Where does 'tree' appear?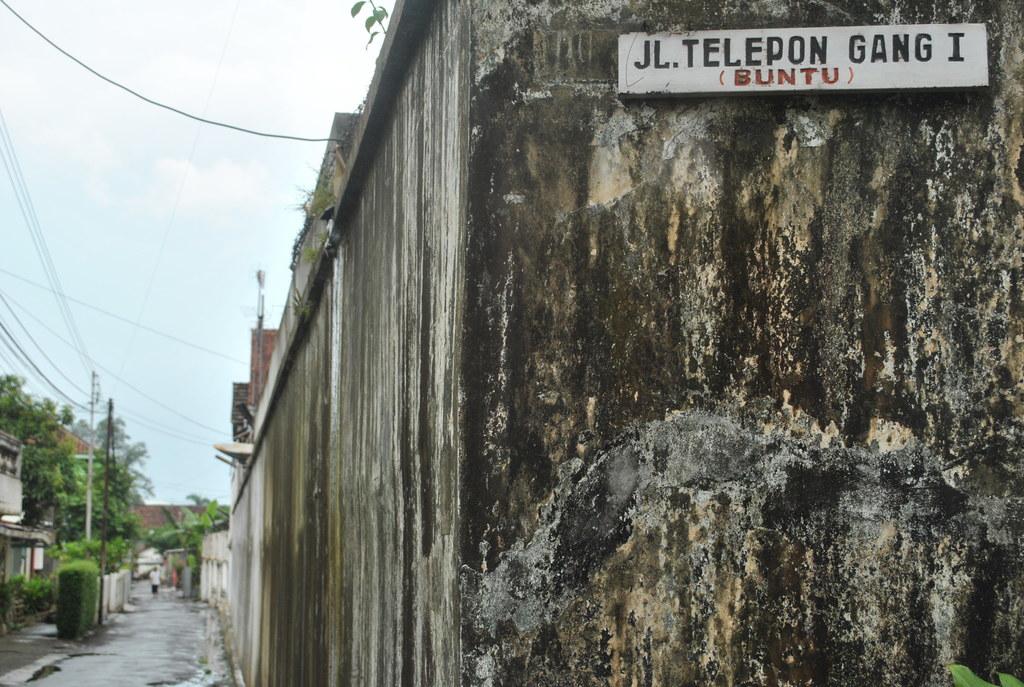
Appears at <region>148, 484, 236, 581</region>.
